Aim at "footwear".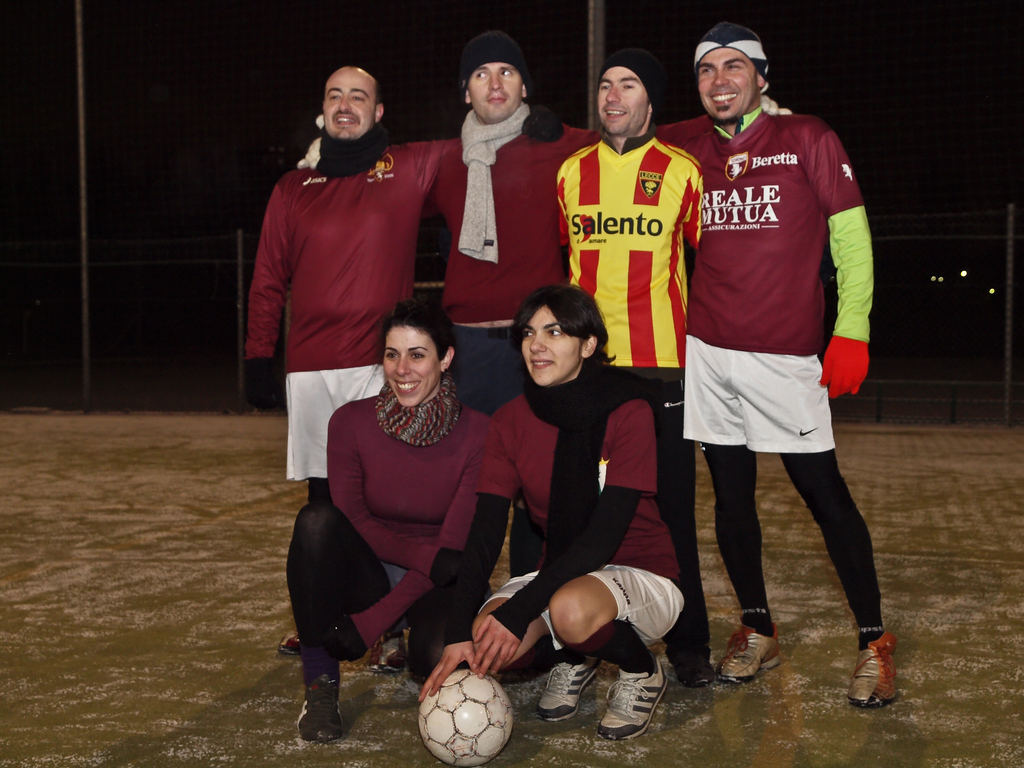
Aimed at bbox(370, 636, 407, 669).
